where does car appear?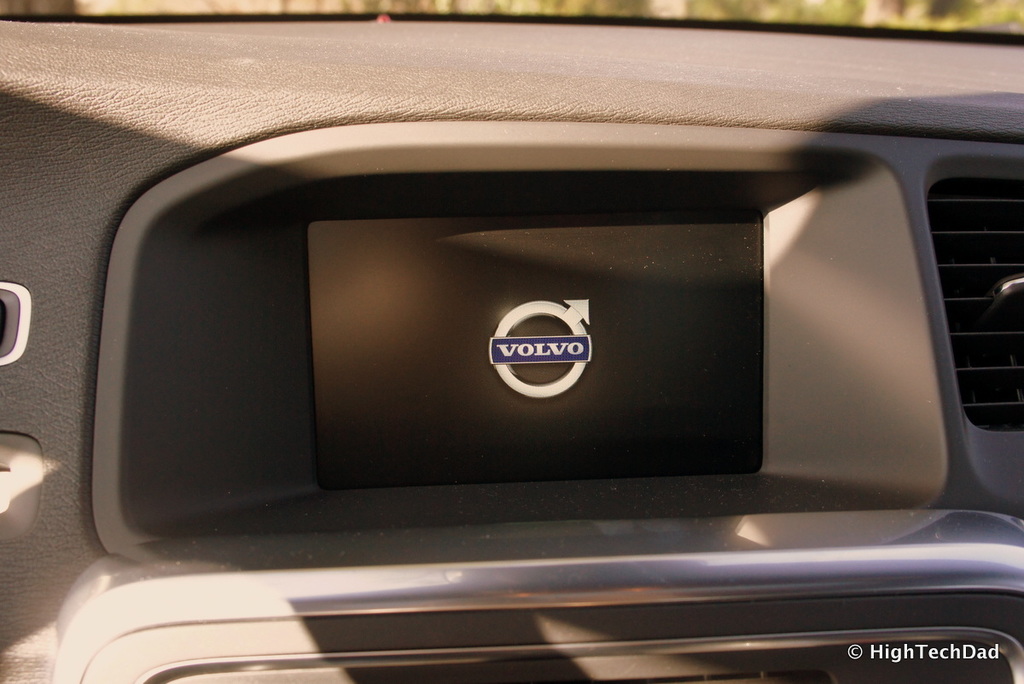
Appears at pyautogui.locateOnScreen(0, 0, 1023, 683).
